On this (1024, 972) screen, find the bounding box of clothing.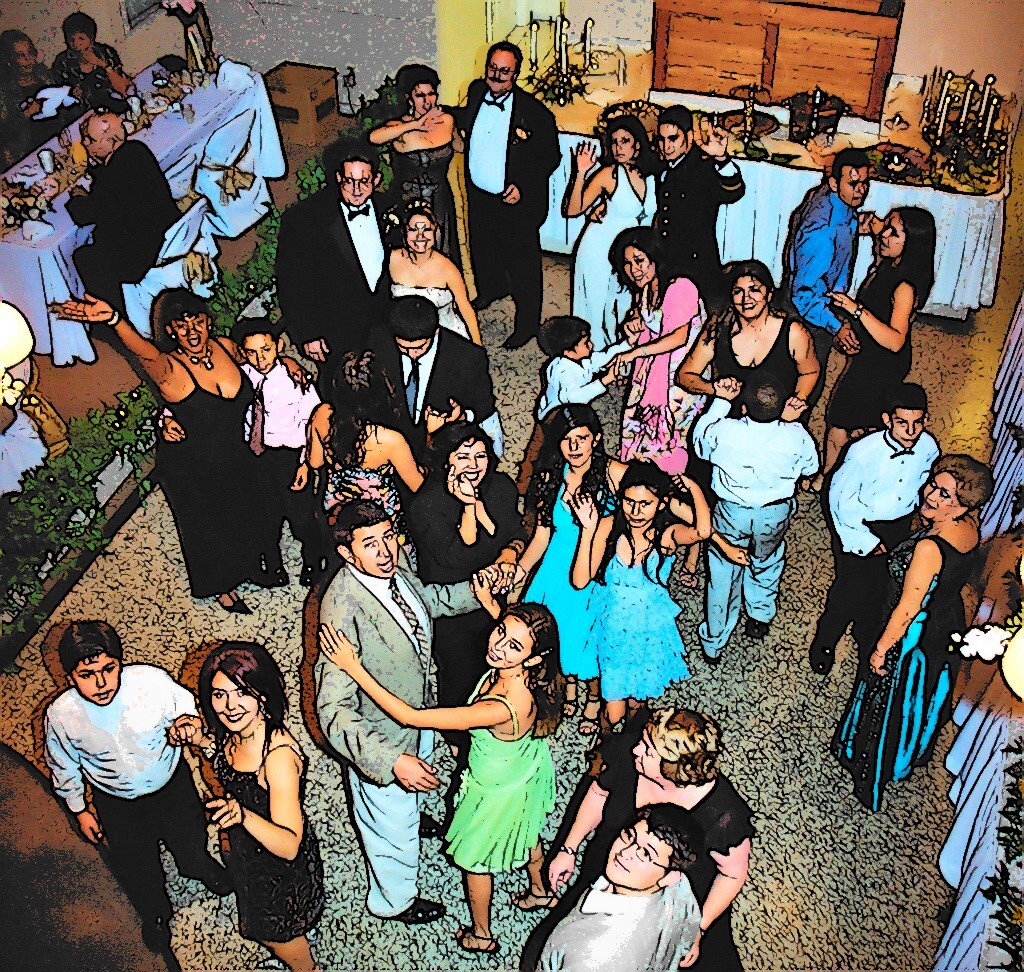
Bounding box: rect(523, 739, 759, 971).
